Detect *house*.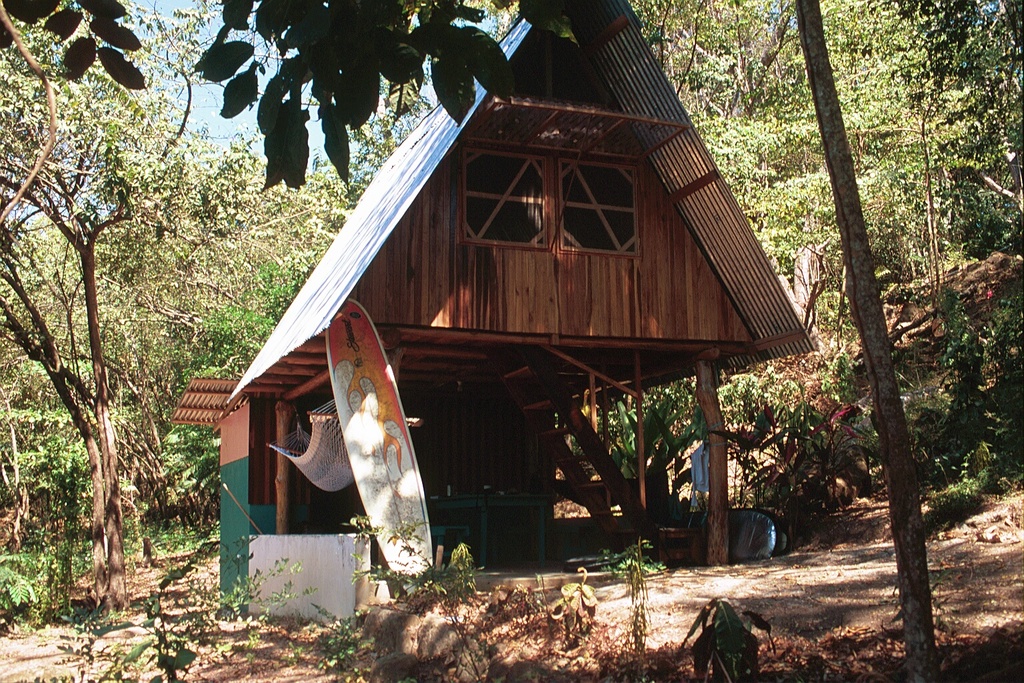
Detected at region(169, 0, 820, 615).
